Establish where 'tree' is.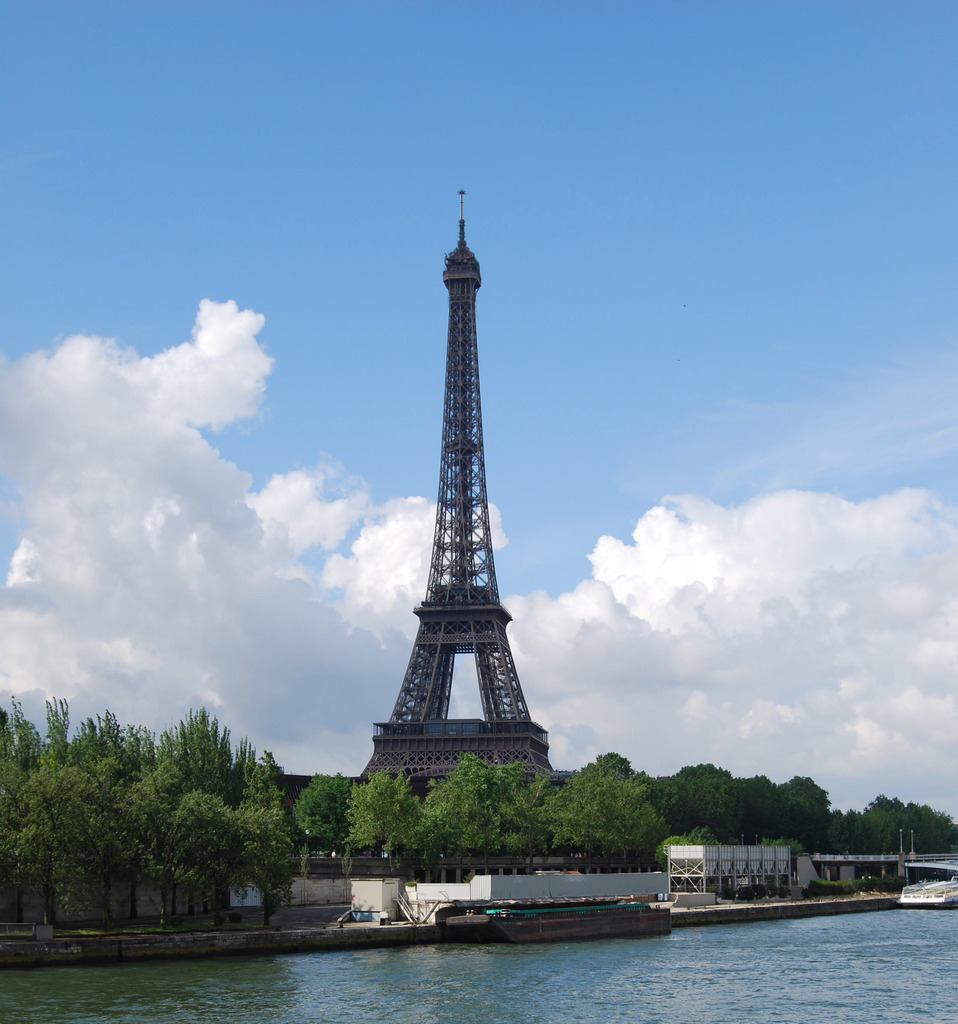
Established at rect(341, 765, 413, 862).
